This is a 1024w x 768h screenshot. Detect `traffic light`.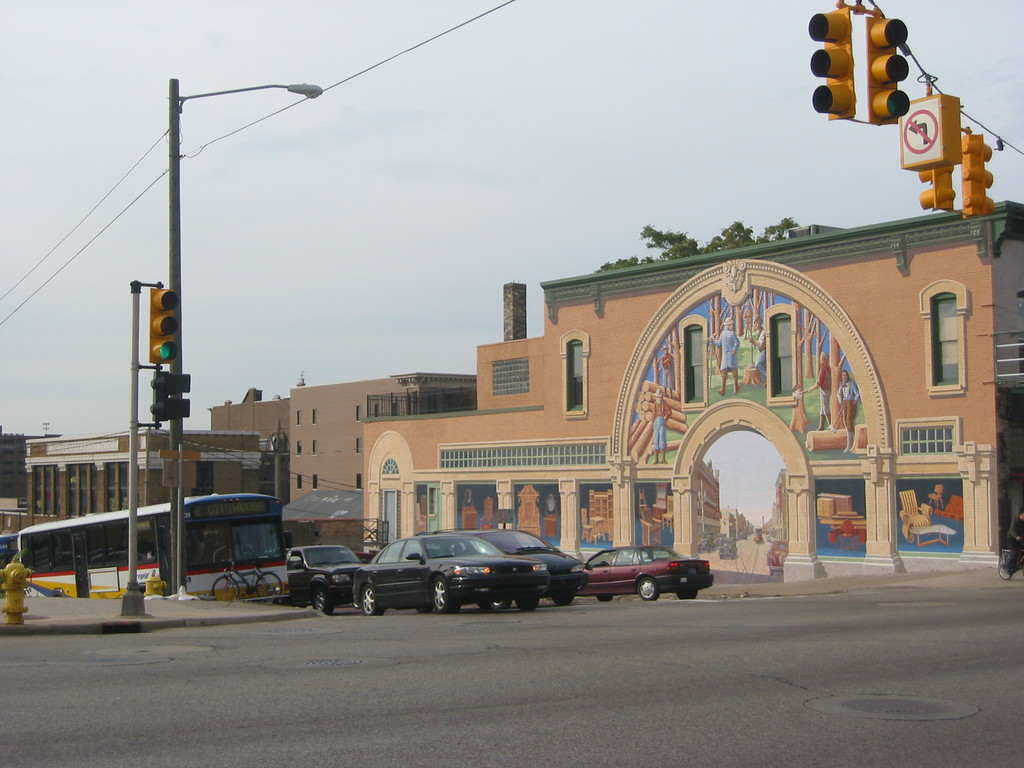
rect(867, 19, 910, 125).
